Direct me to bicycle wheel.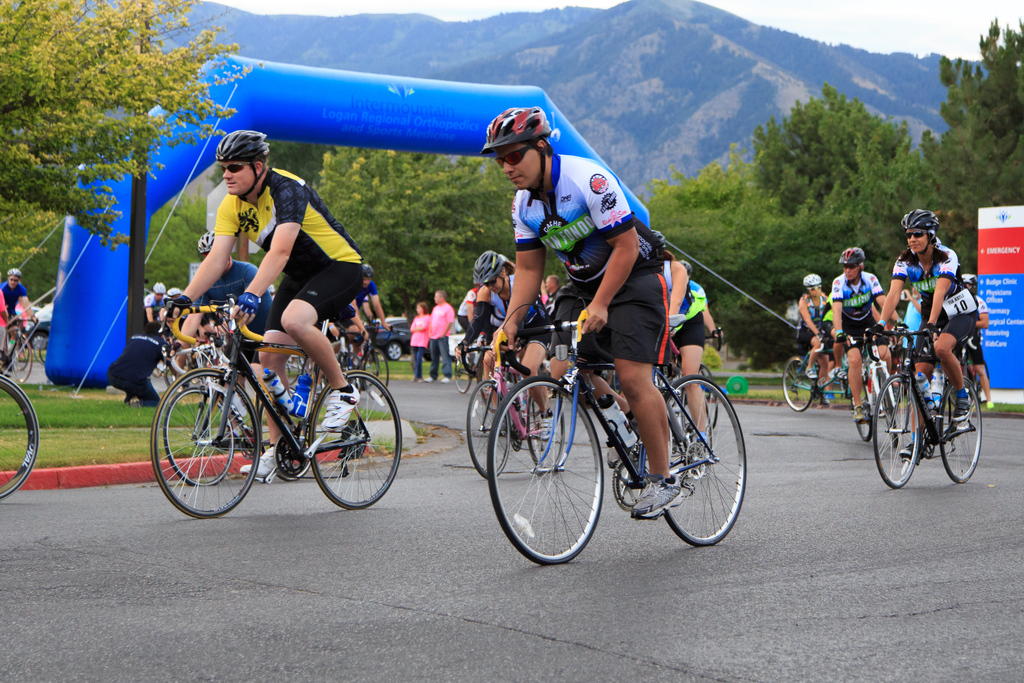
Direction: (359, 347, 390, 399).
